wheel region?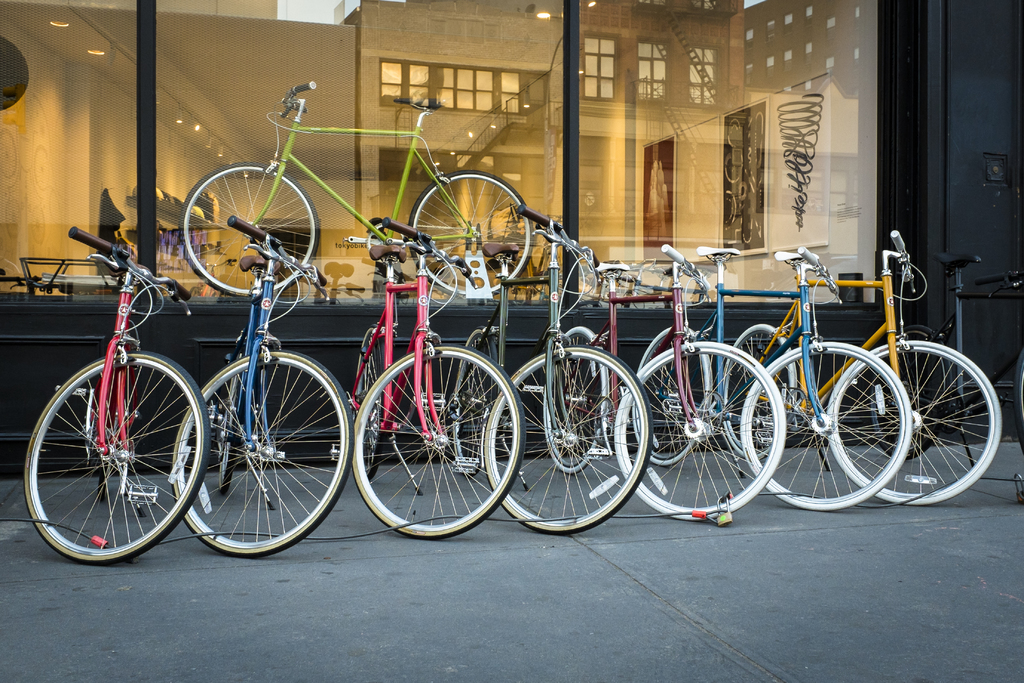
box(407, 168, 536, 299)
